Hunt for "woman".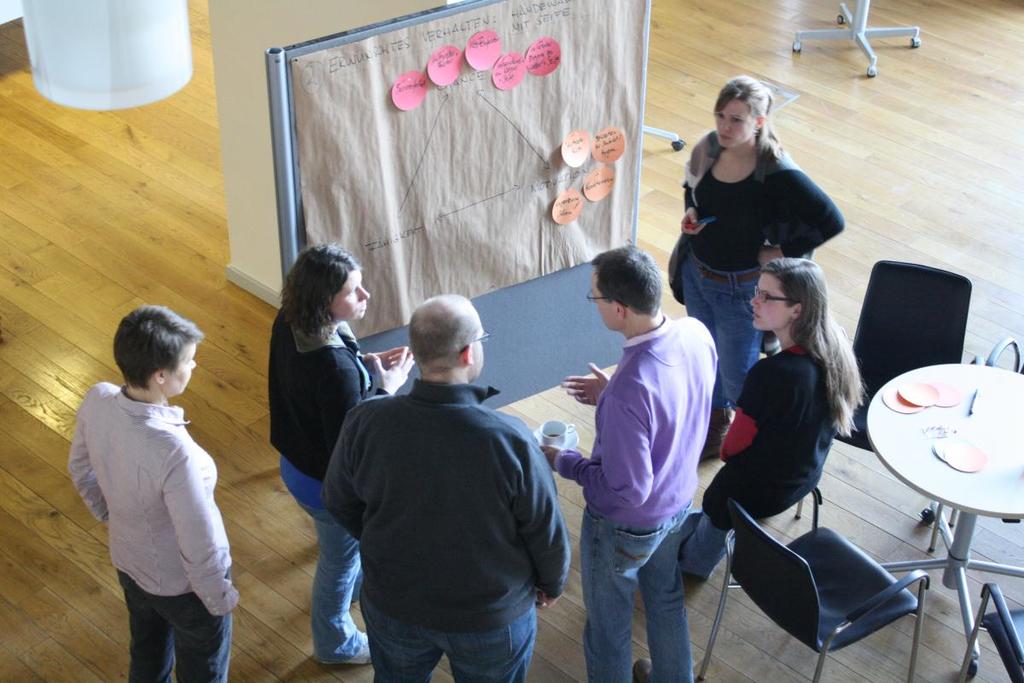
Hunted down at [71,302,239,682].
